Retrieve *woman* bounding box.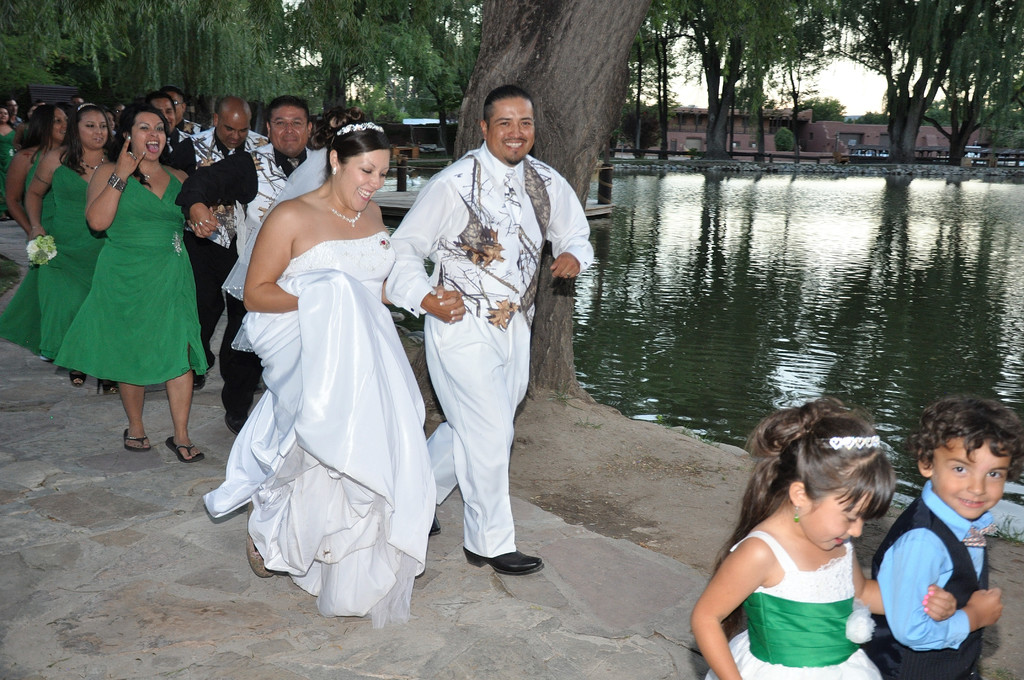
Bounding box: (x1=200, y1=109, x2=464, y2=626).
